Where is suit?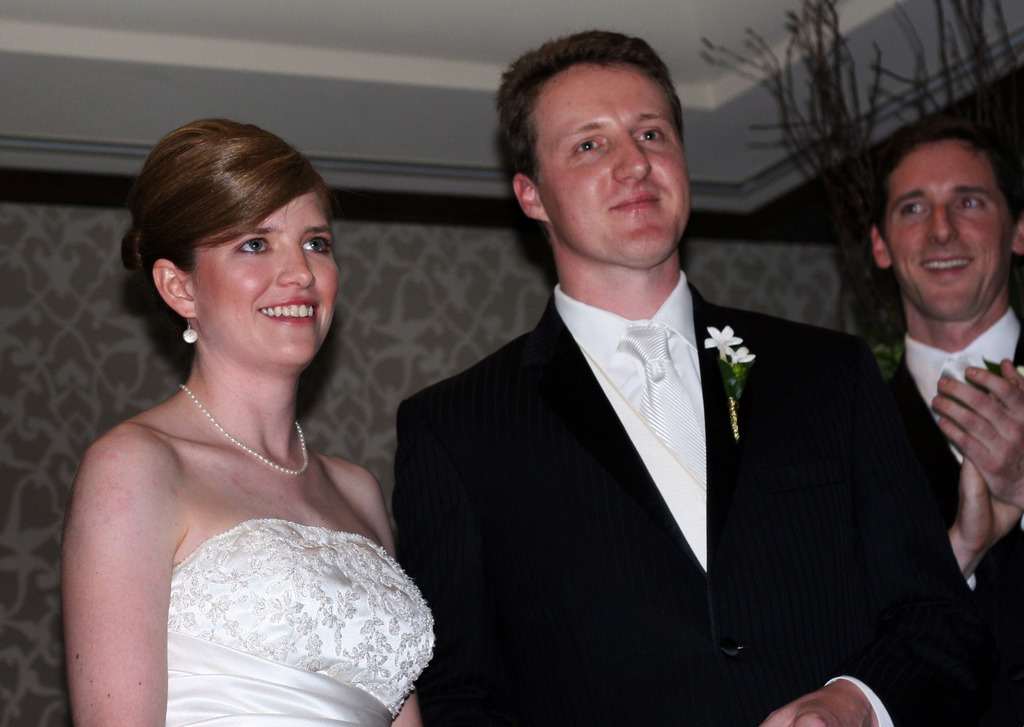
(447,169,918,712).
